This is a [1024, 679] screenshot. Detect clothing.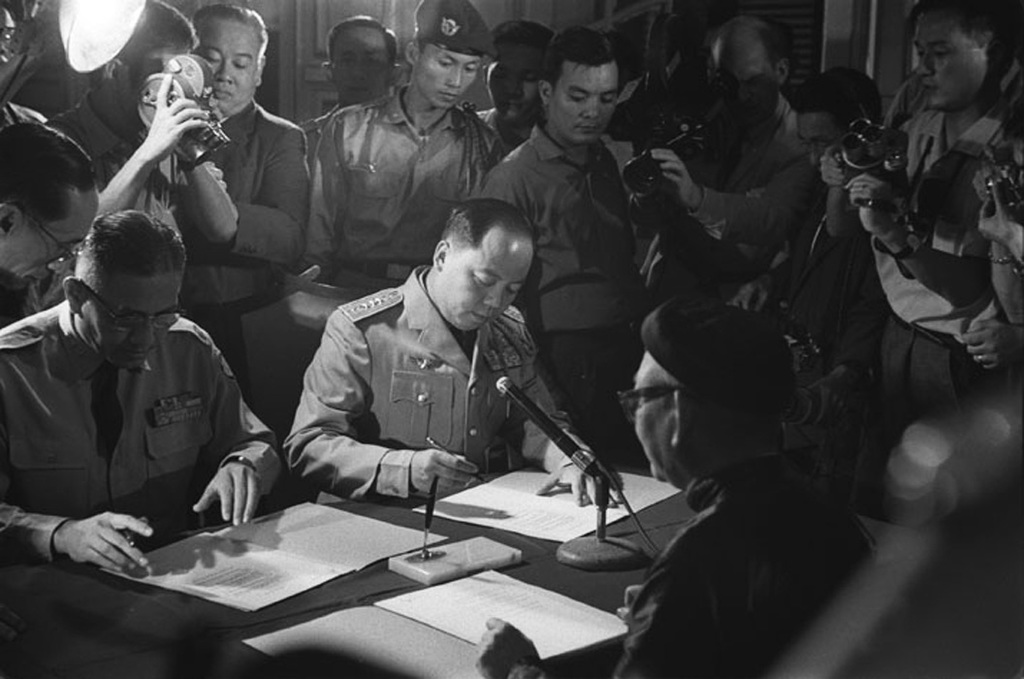
box=[0, 268, 80, 343].
